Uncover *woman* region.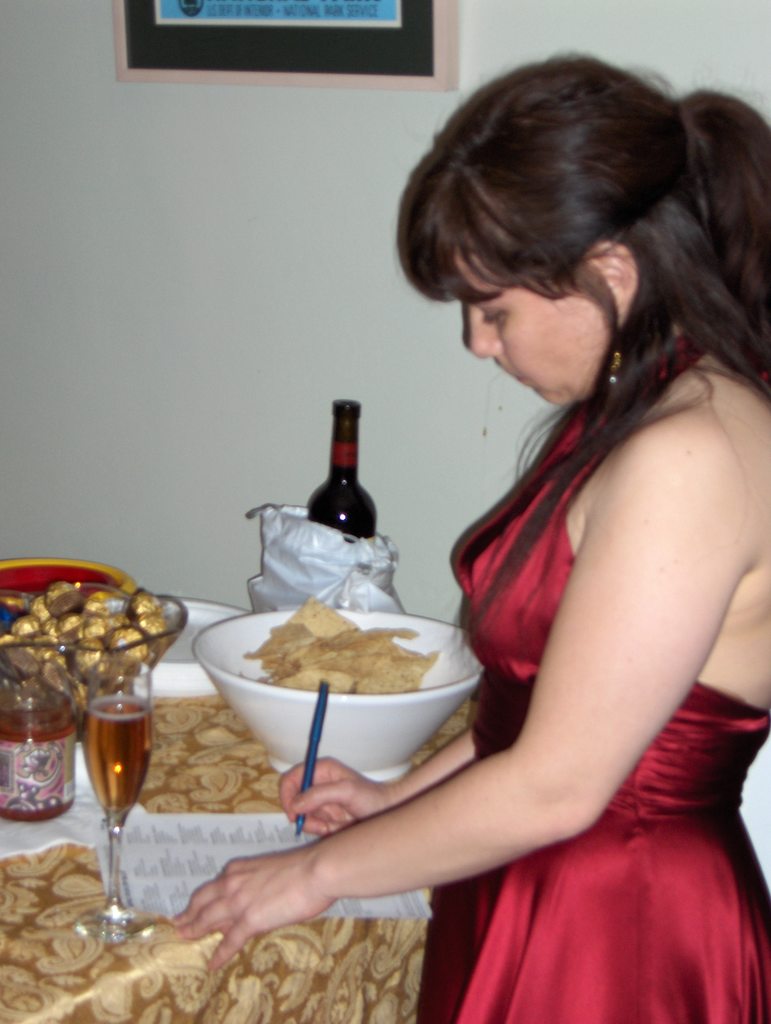
Uncovered: {"left": 163, "top": 58, "right": 770, "bottom": 1023}.
